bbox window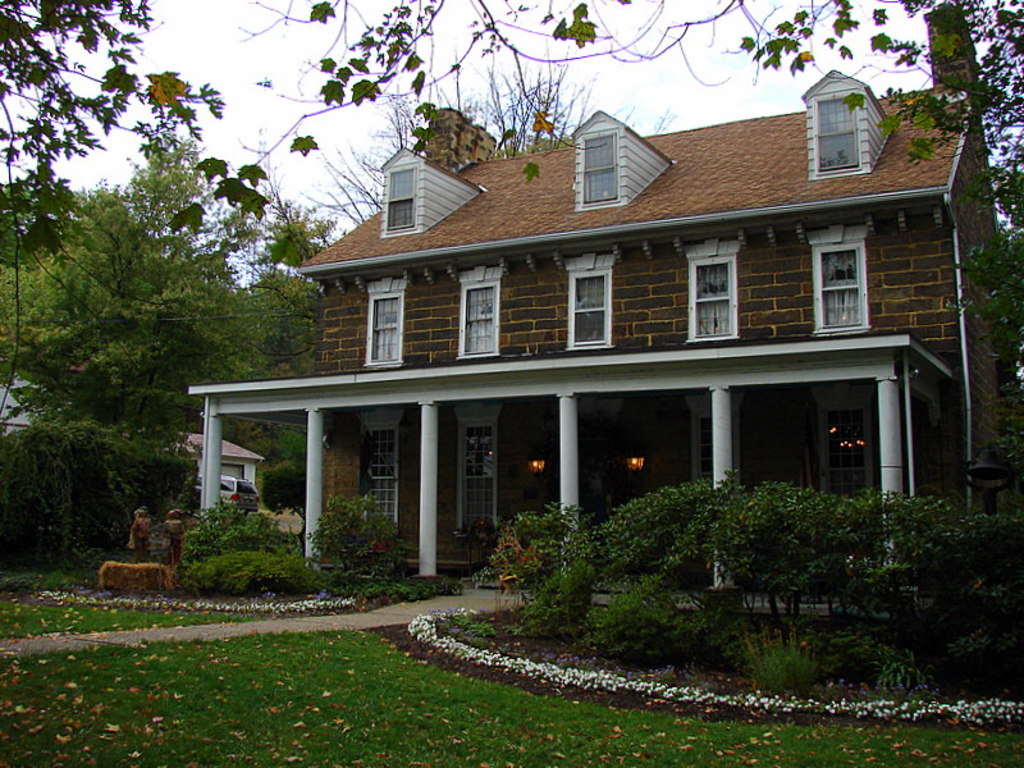
Rect(462, 278, 502, 352)
